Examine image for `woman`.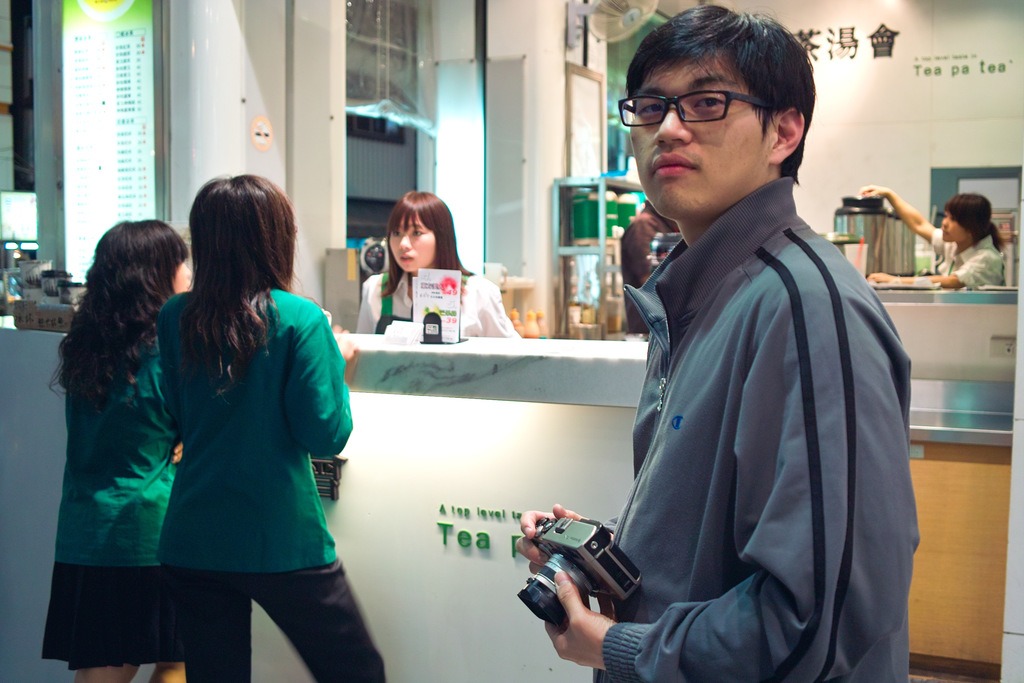
Examination result: 124 167 349 682.
